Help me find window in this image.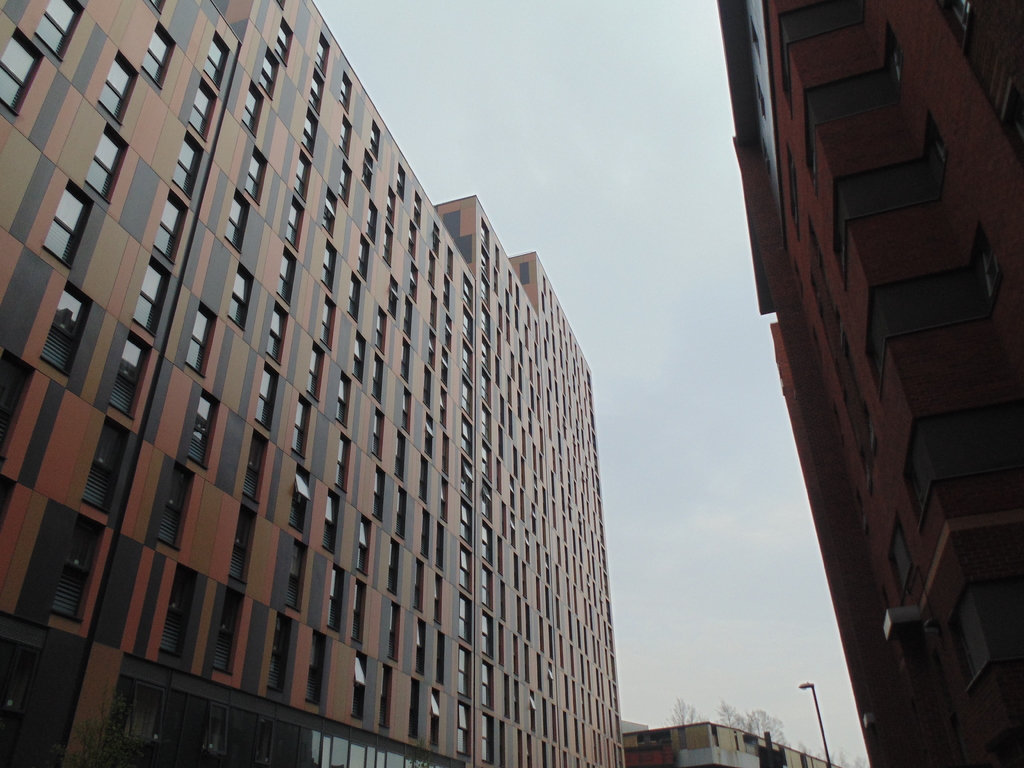
Found it: locate(427, 249, 438, 286).
